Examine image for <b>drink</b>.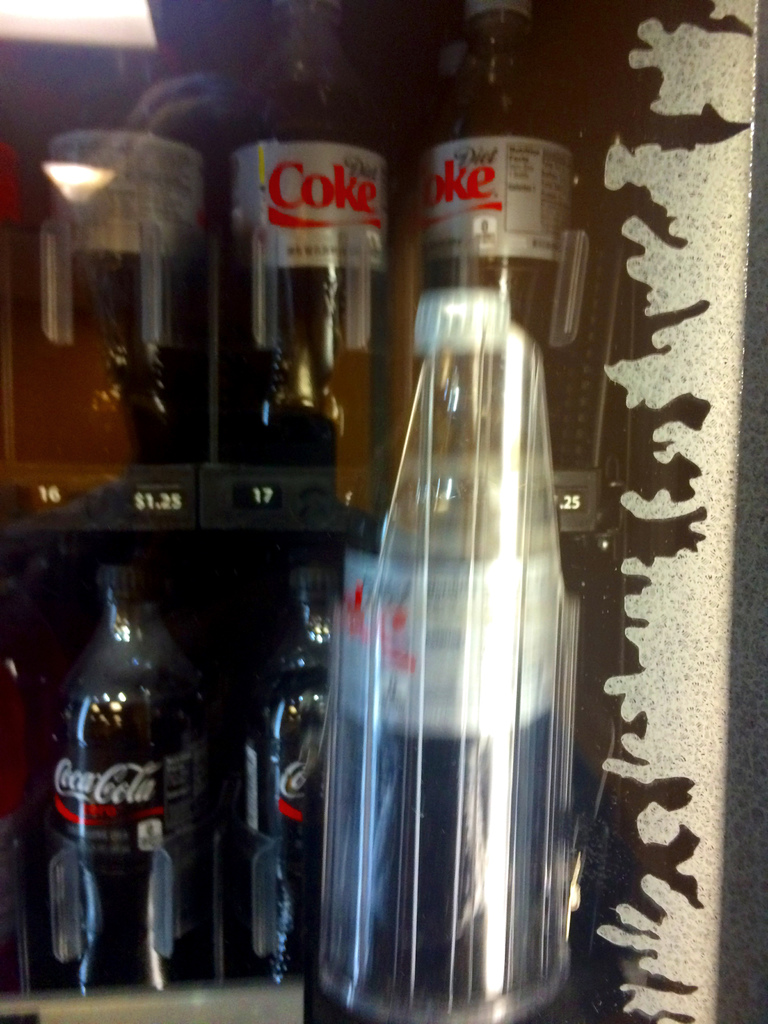
Examination result: pyautogui.locateOnScreen(227, 653, 346, 975).
